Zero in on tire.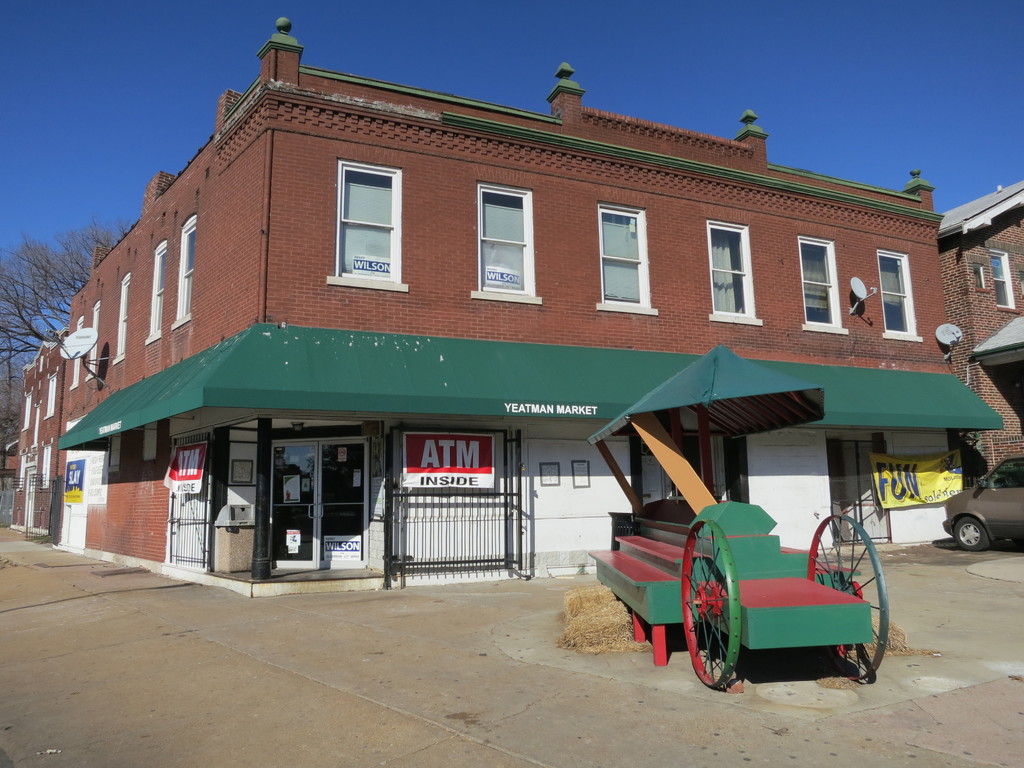
Zeroed in: [left=952, top=518, right=991, bottom=551].
